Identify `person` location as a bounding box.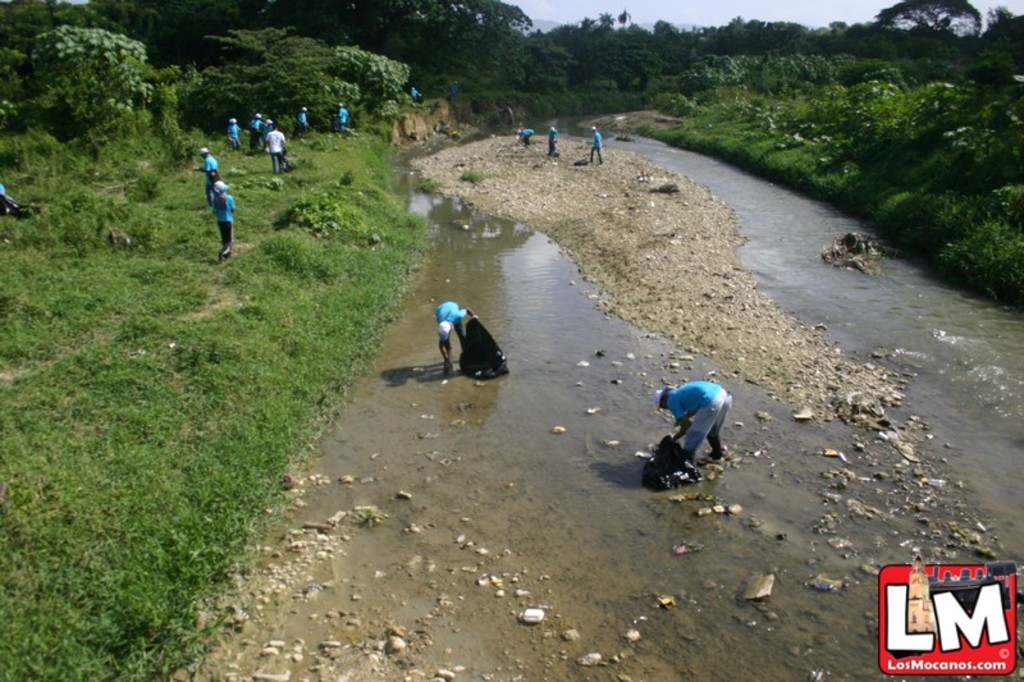
[248,111,262,150].
